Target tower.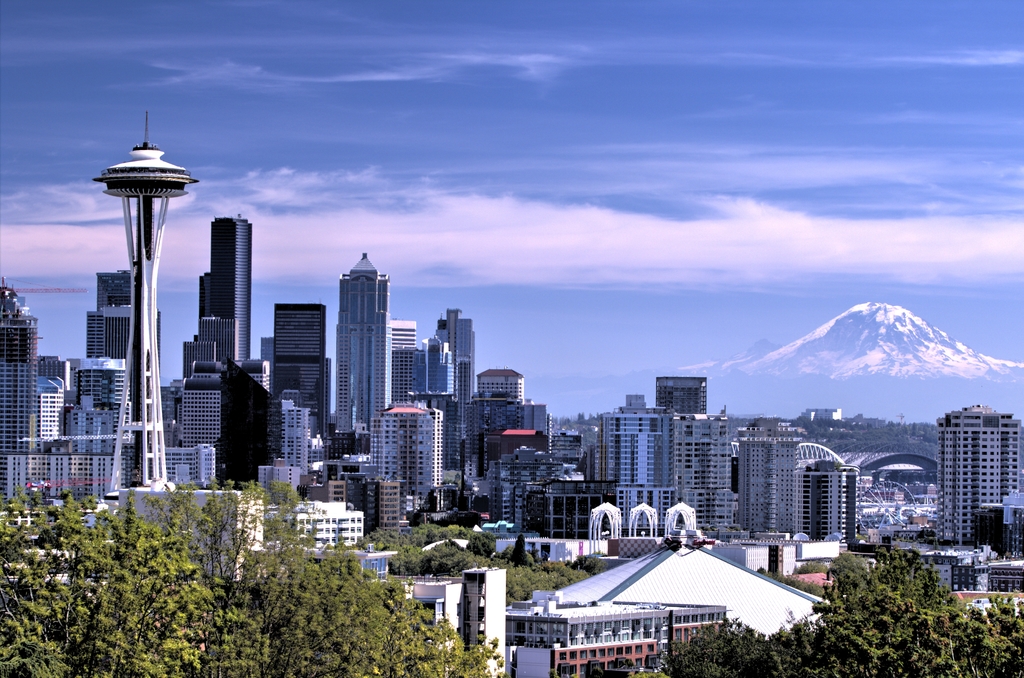
Target region: (x1=430, y1=305, x2=481, y2=487).
